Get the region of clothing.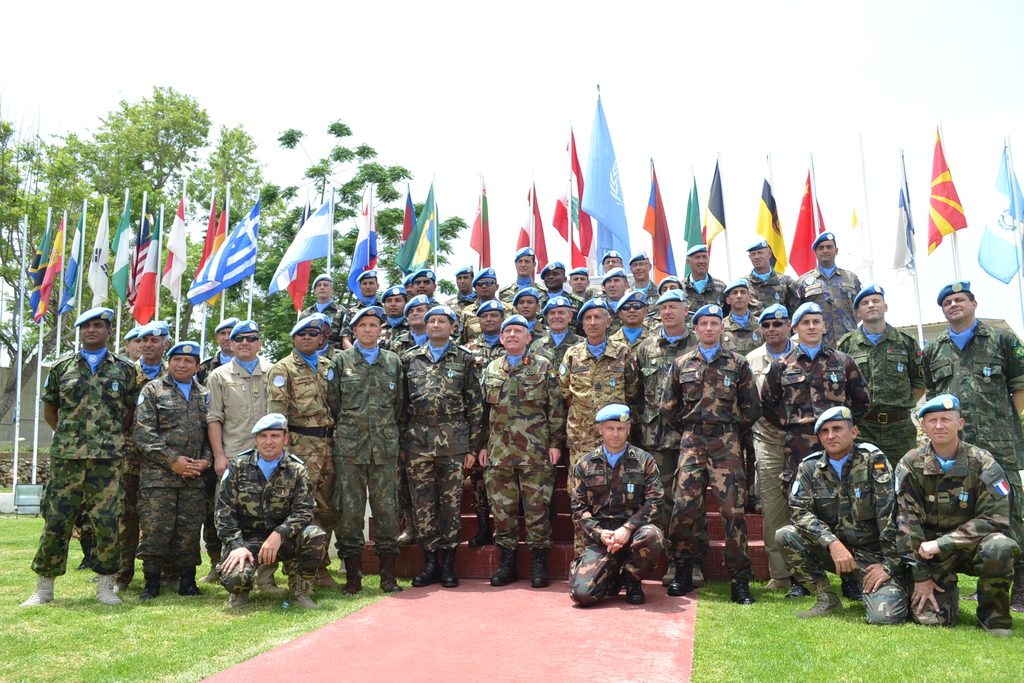
764, 344, 868, 514.
